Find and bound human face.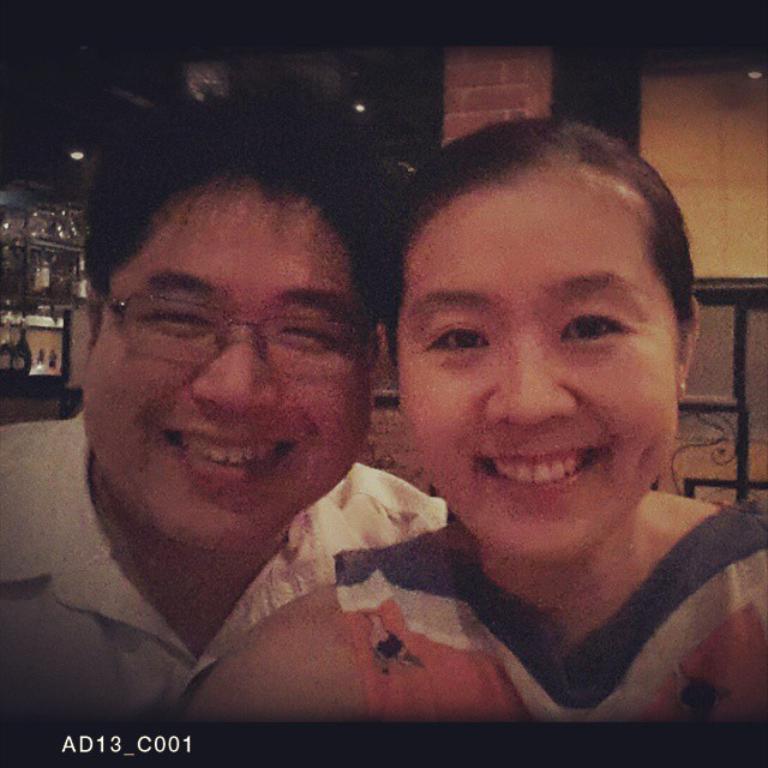
Bound: <bbox>398, 180, 680, 563</bbox>.
